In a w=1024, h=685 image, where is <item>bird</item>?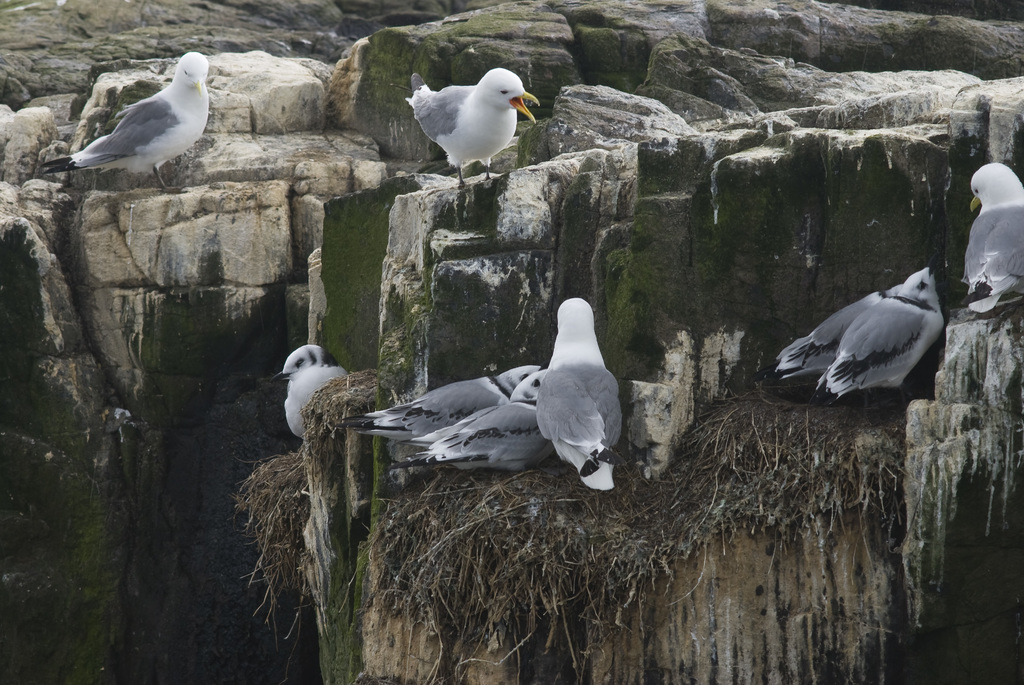
[left=961, top=161, right=1023, bottom=316].
